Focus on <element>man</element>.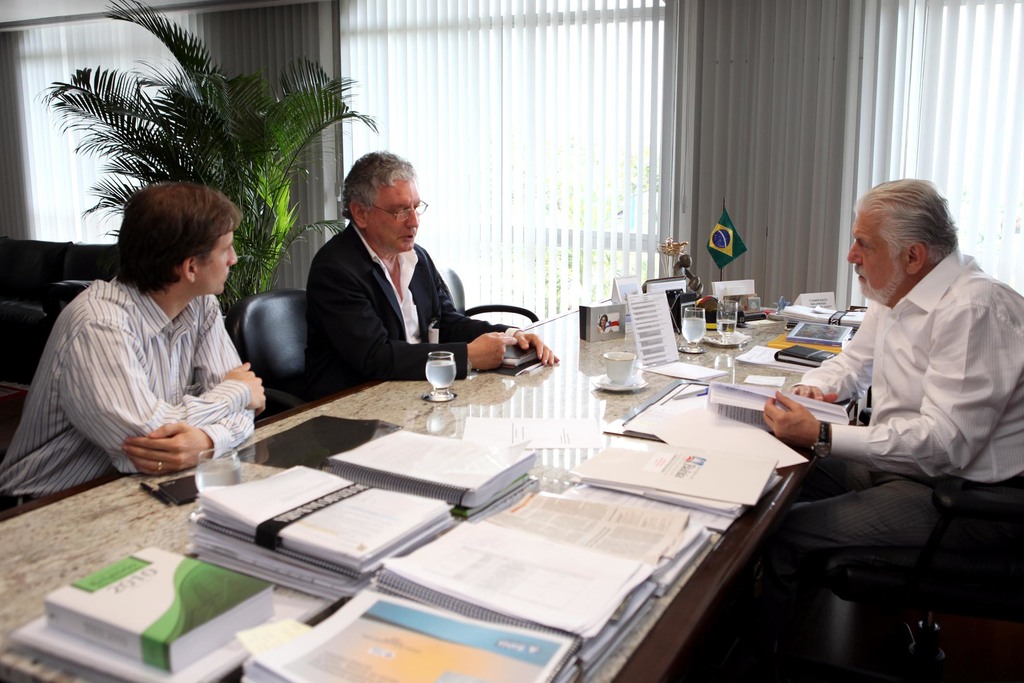
Focused at 0 178 273 517.
